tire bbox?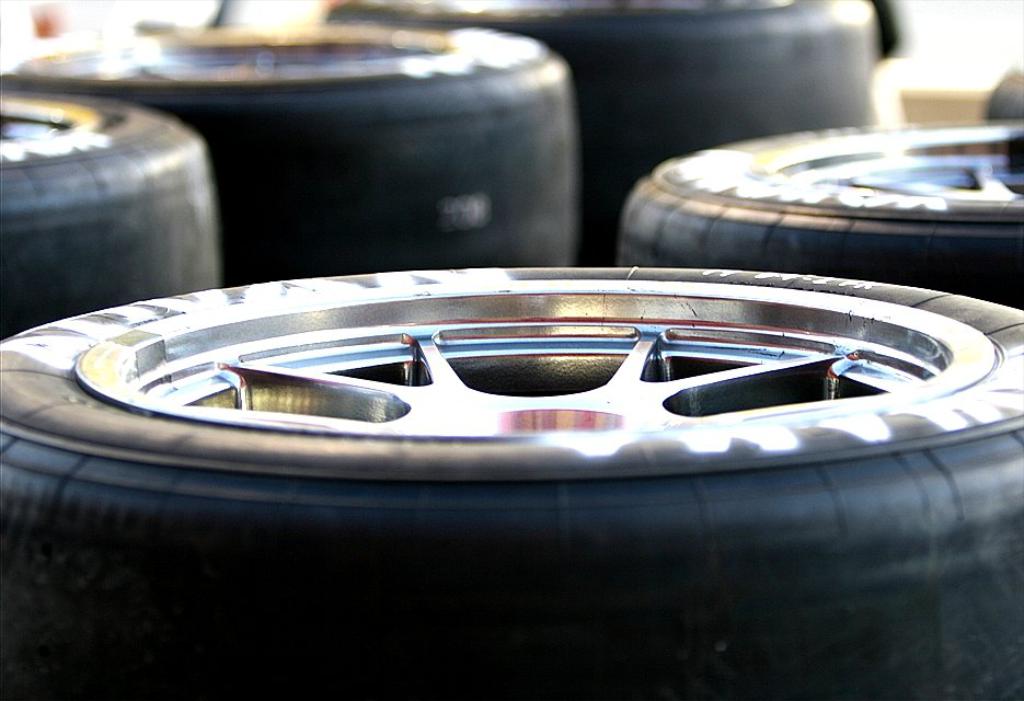
select_region(617, 114, 1023, 309)
